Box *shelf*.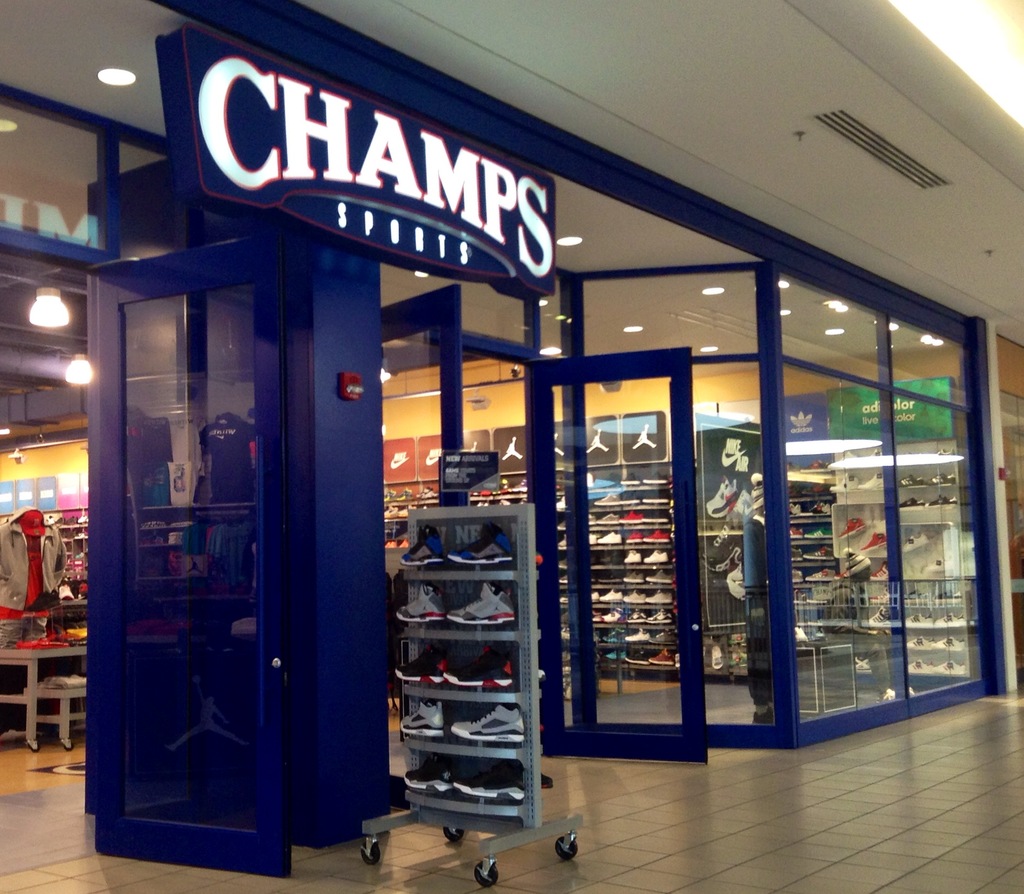
rect(784, 455, 974, 633).
